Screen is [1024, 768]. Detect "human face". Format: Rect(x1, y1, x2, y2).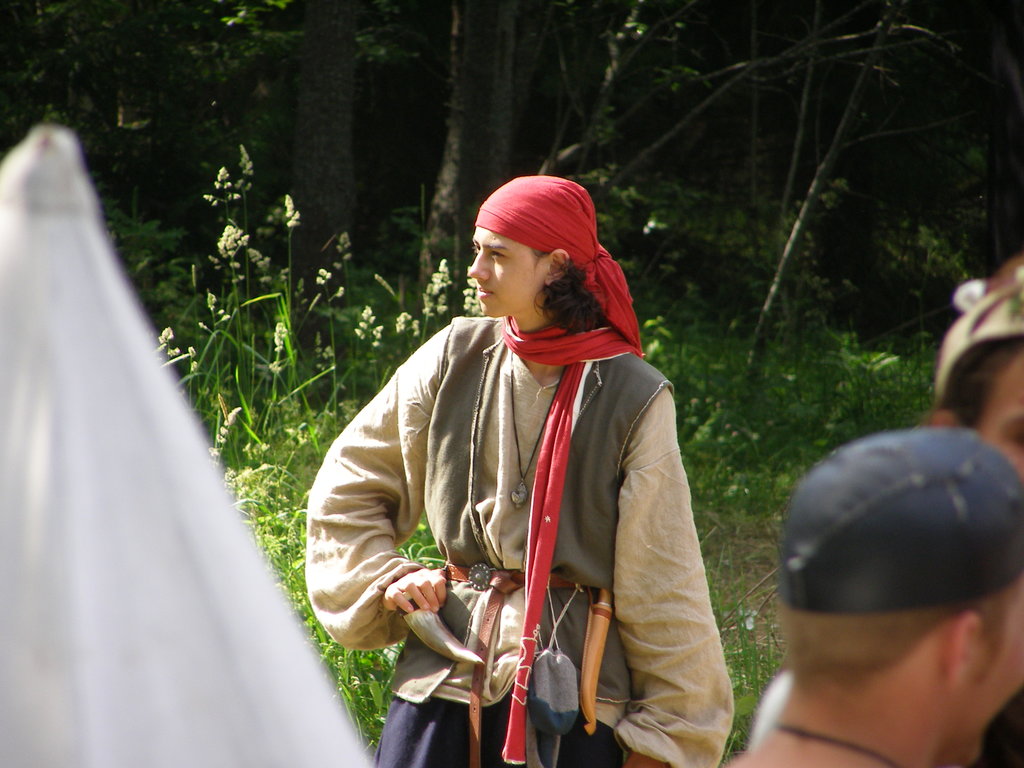
Rect(975, 352, 1023, 484).
